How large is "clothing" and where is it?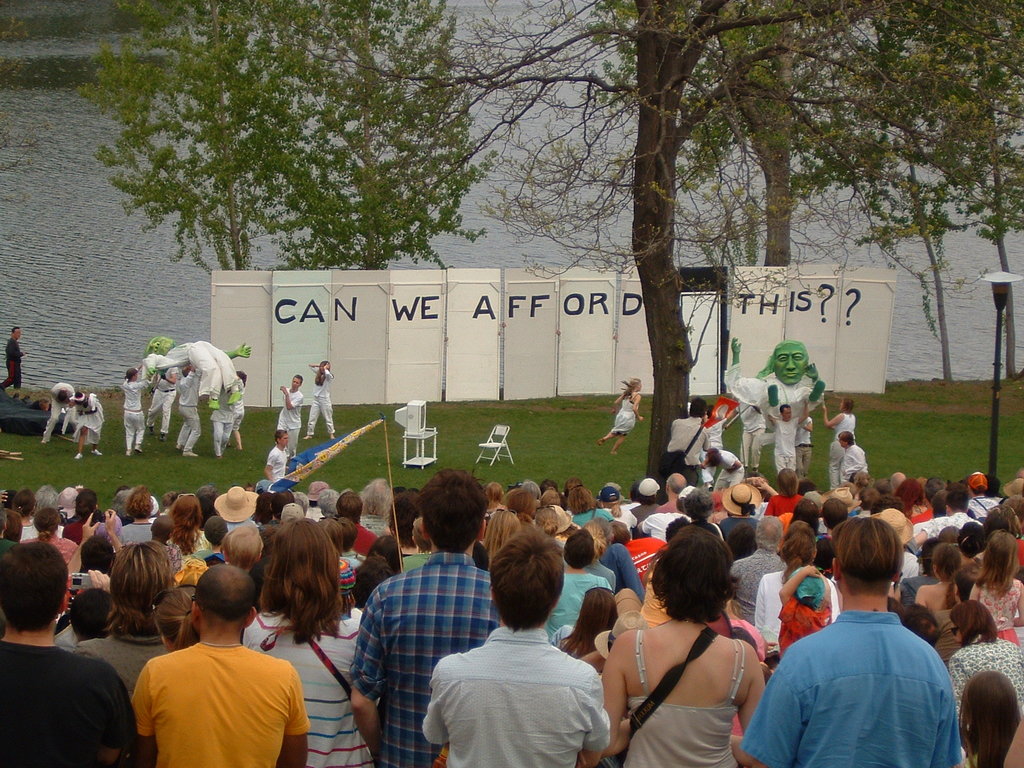
Bounding box: 268:448:285:481.
